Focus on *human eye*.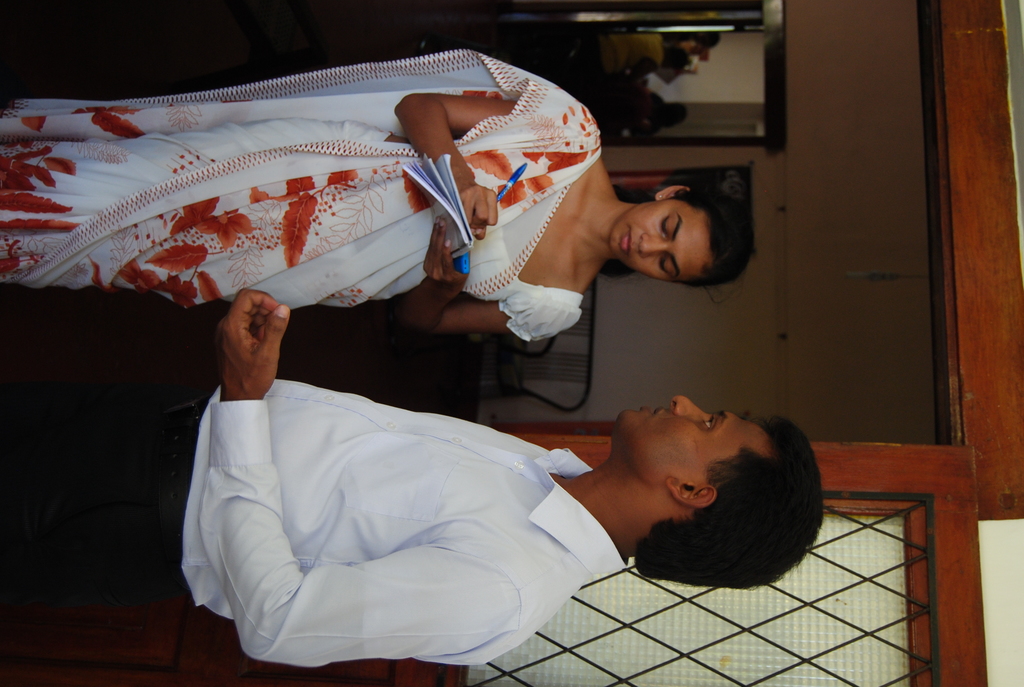
Focused at <region>649, 212, 678, 245</region>.
